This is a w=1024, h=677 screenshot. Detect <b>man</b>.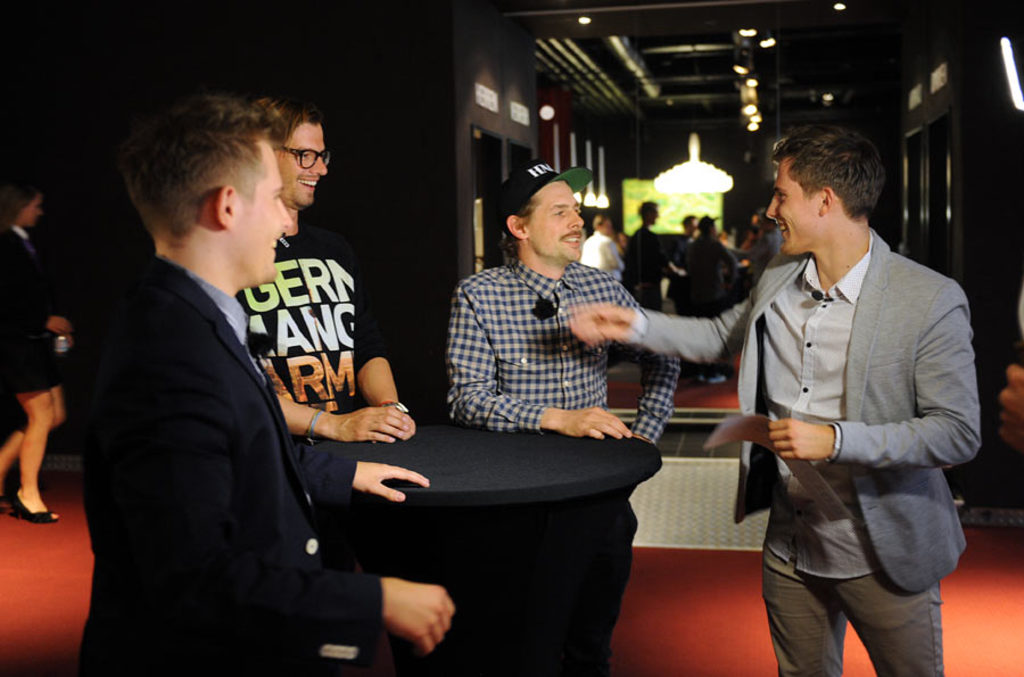
[x1=231, y1=98, x2=414, y2=445].
